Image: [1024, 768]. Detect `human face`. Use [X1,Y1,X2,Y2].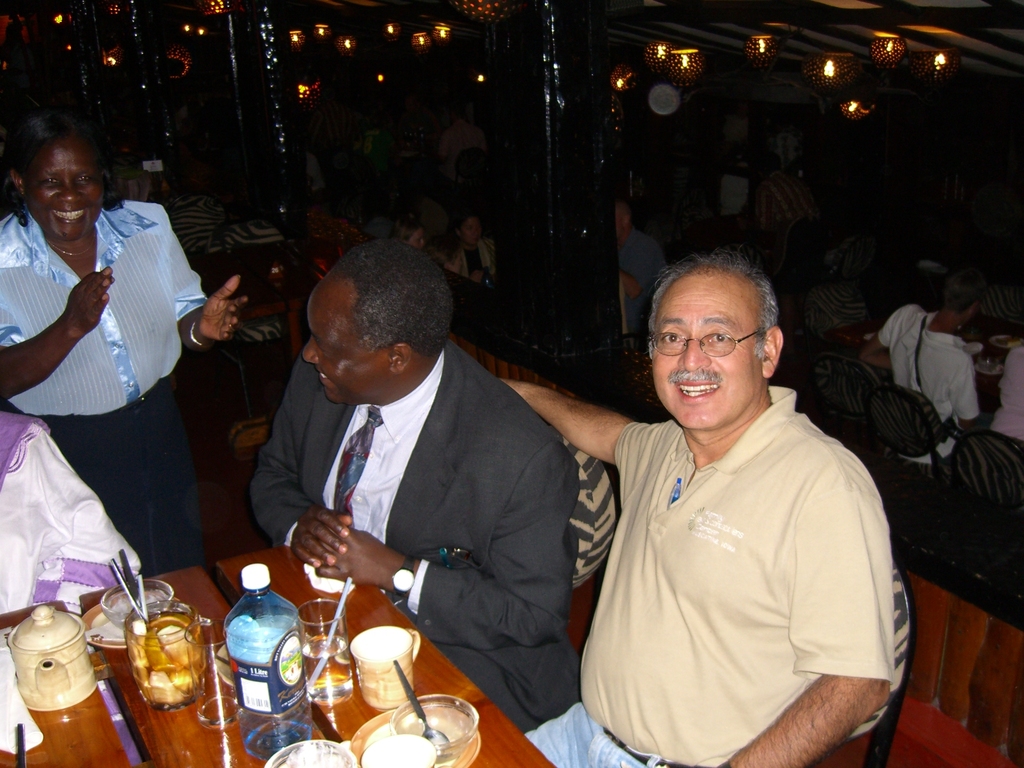
[27,134,106,246].
